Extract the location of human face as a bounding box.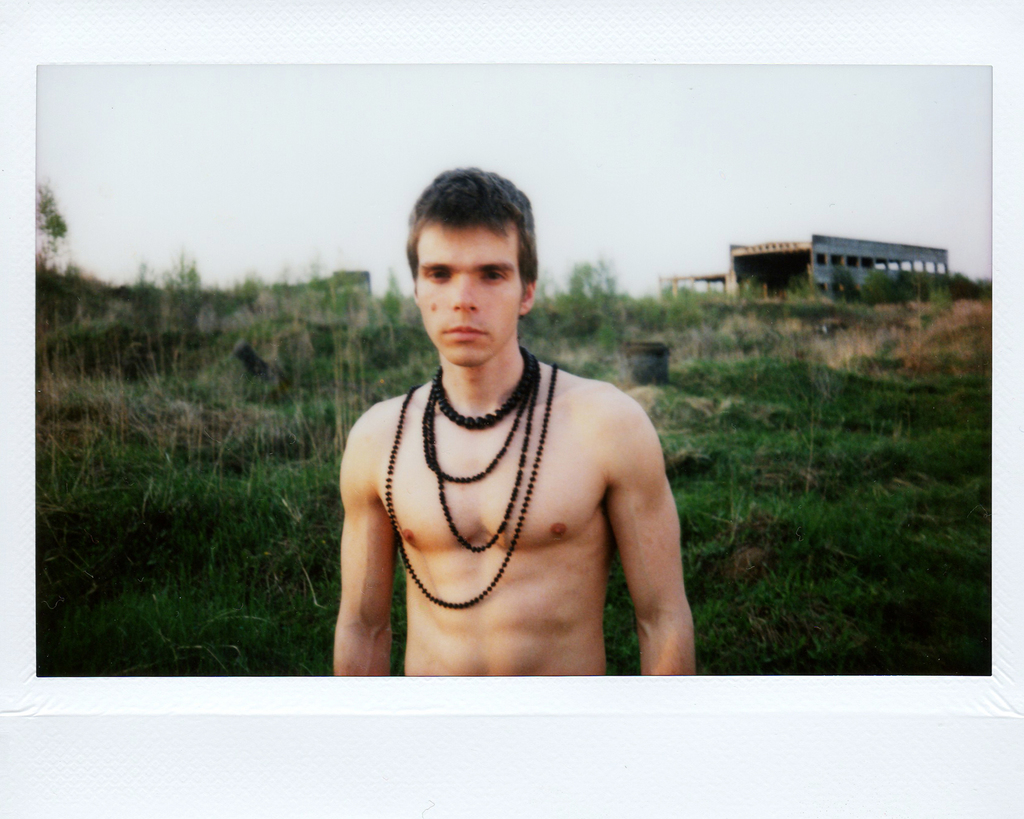
pyautogui.locateOnScreen(417, 227, 525, 363).
